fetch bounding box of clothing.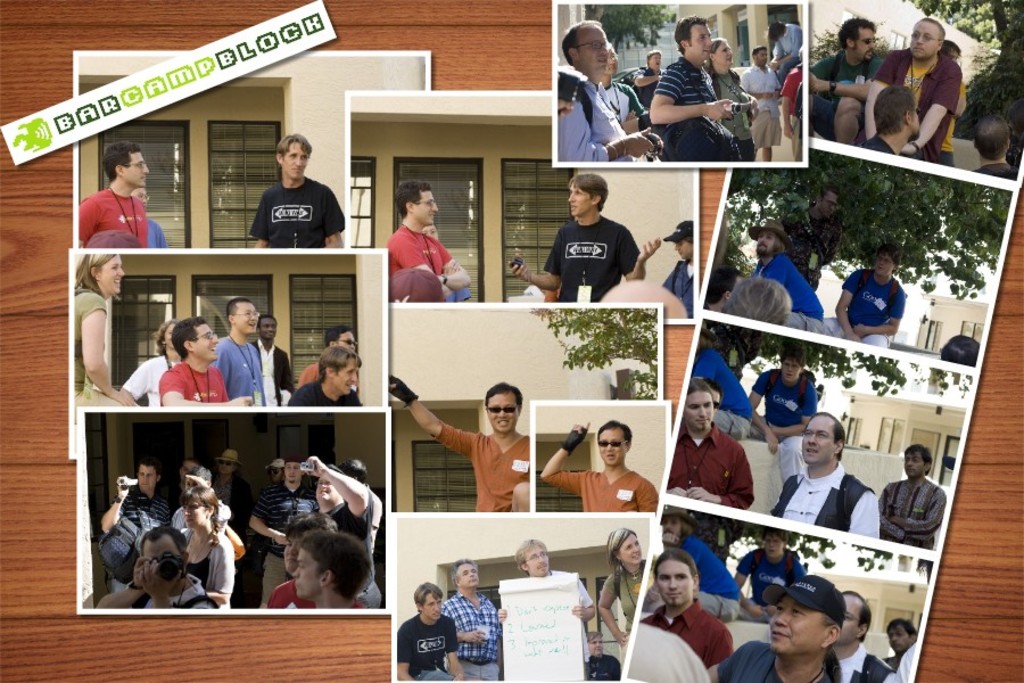
Bbox: crop(774, 66, 810, 158).
